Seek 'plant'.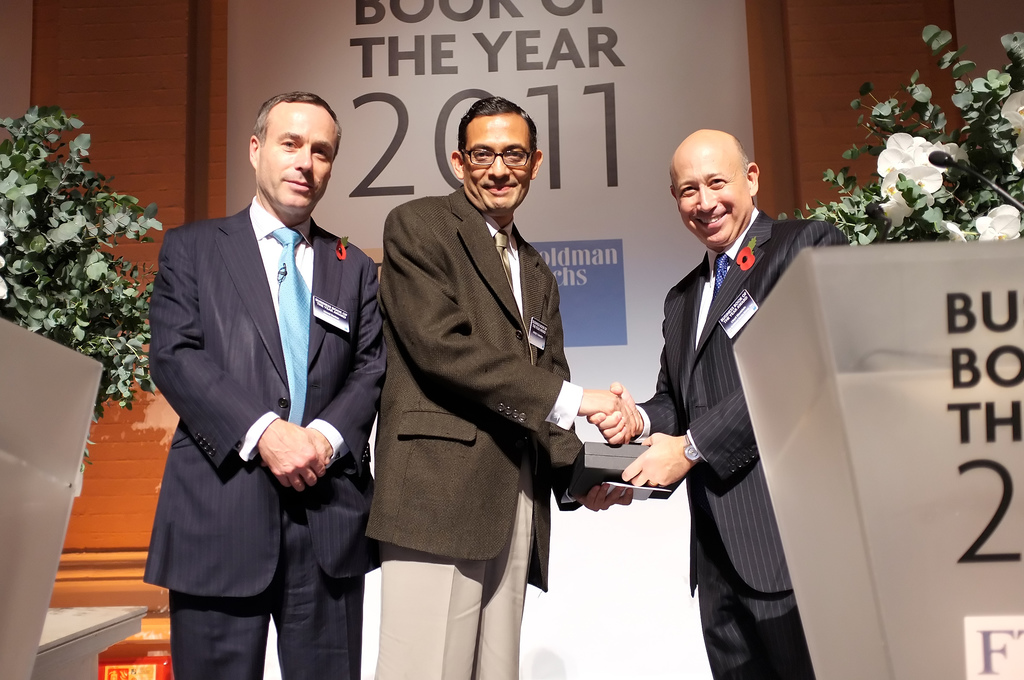
772 19 1023 257.
